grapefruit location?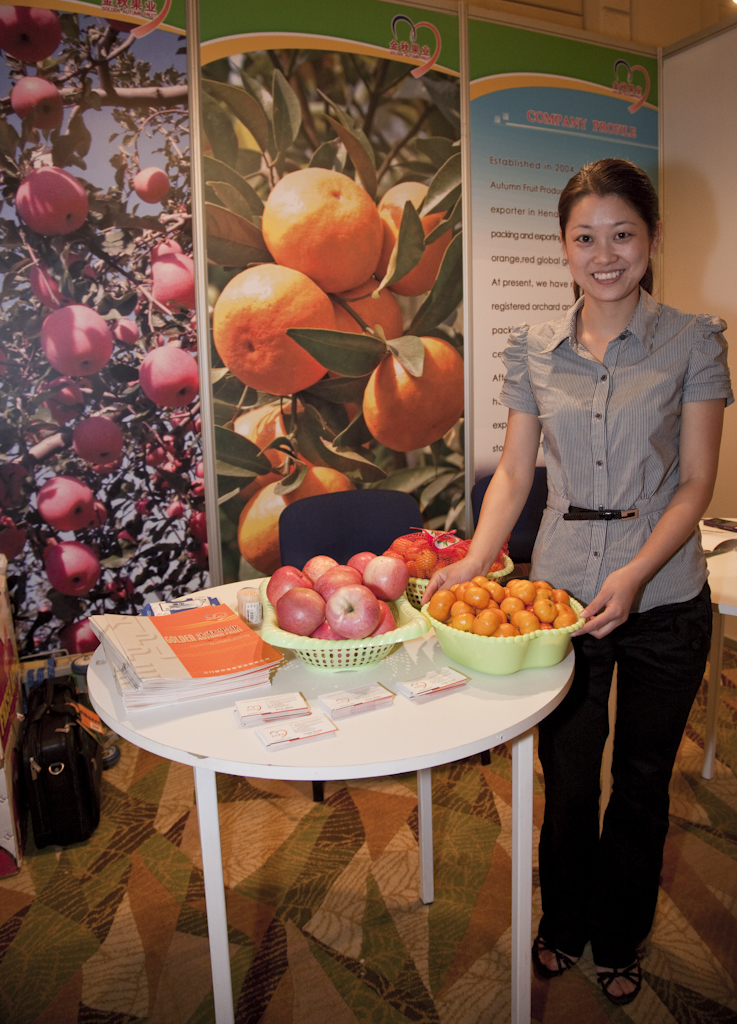
x1=359, y1=327, x2=467, y2=444
